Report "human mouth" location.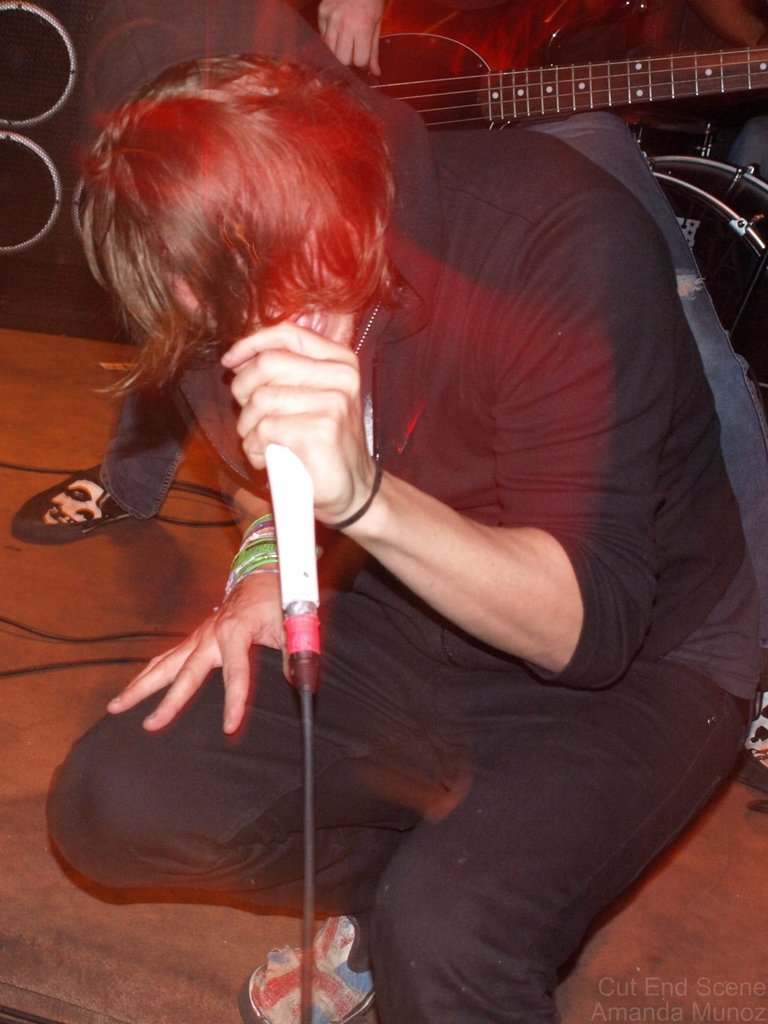
Report: pyautogui.locateOnScreen(285, 296, 330, 331).
